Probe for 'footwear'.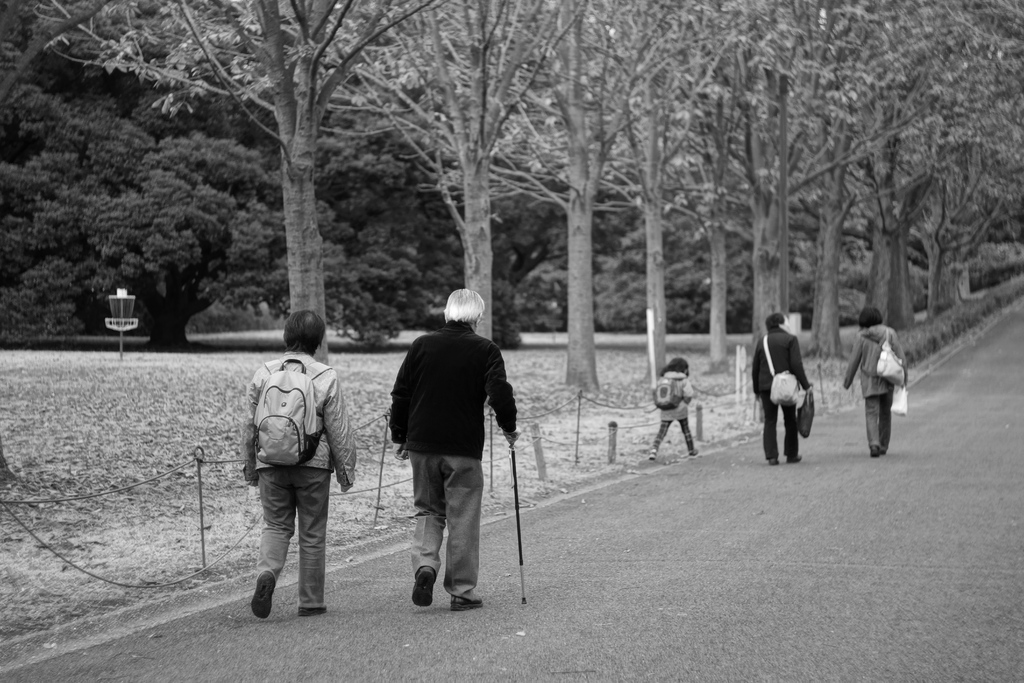
Probe result: <box>870,441,879,459</box>.
